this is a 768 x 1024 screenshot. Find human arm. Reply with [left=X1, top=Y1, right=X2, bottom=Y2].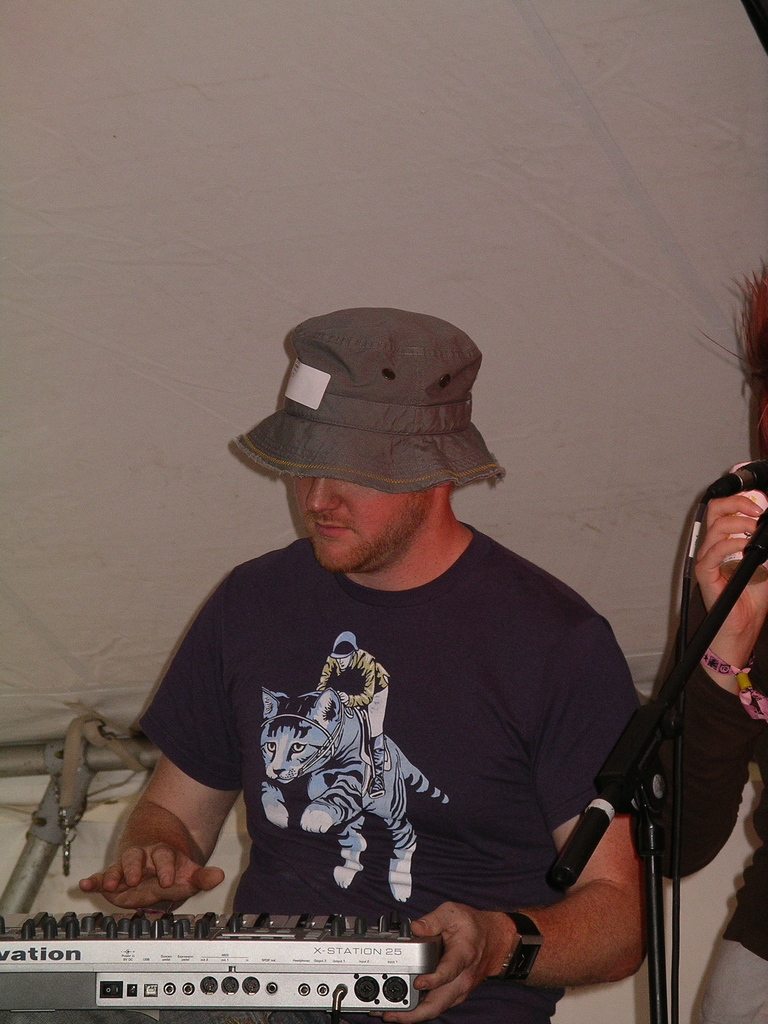
[left=629, top=457, right=767, bottom=881].
